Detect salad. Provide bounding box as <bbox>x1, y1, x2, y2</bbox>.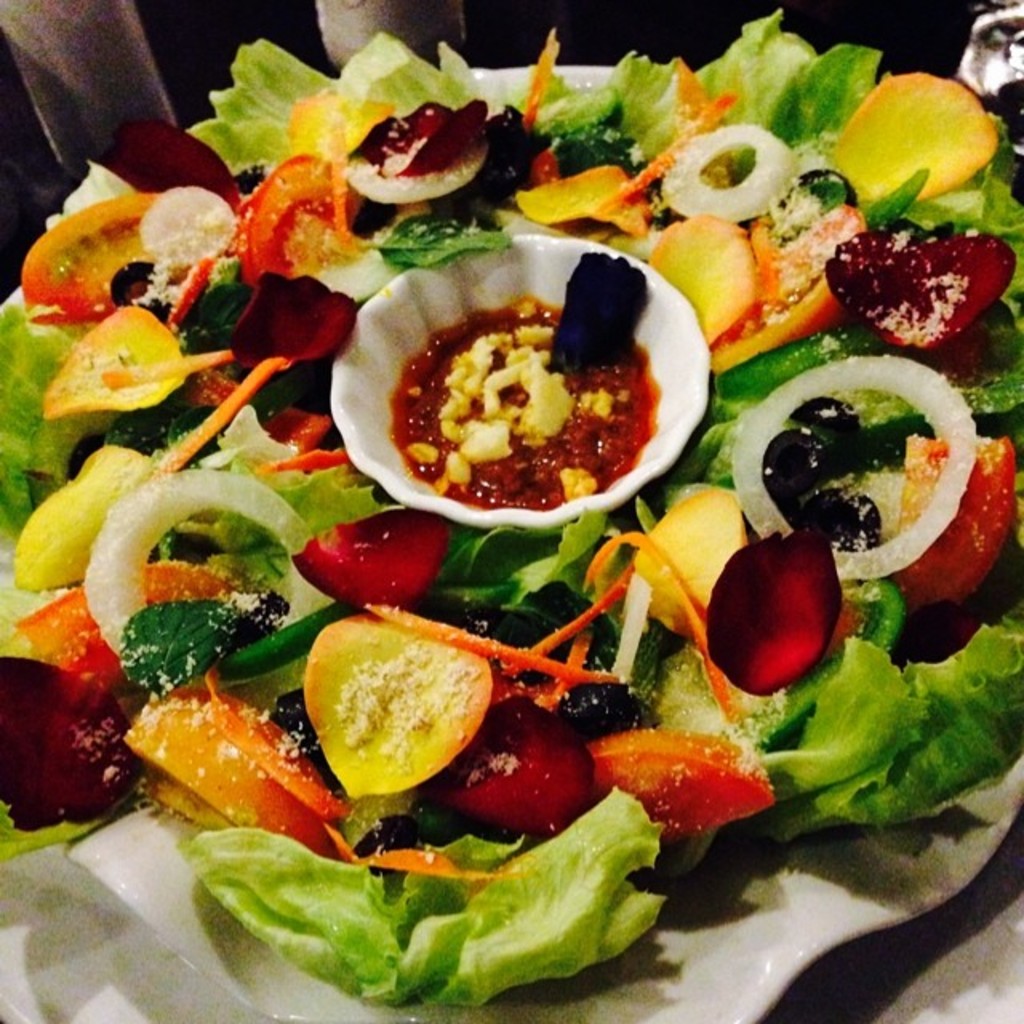
<bbox>0, 32, 1022, 1005</bbox>.
